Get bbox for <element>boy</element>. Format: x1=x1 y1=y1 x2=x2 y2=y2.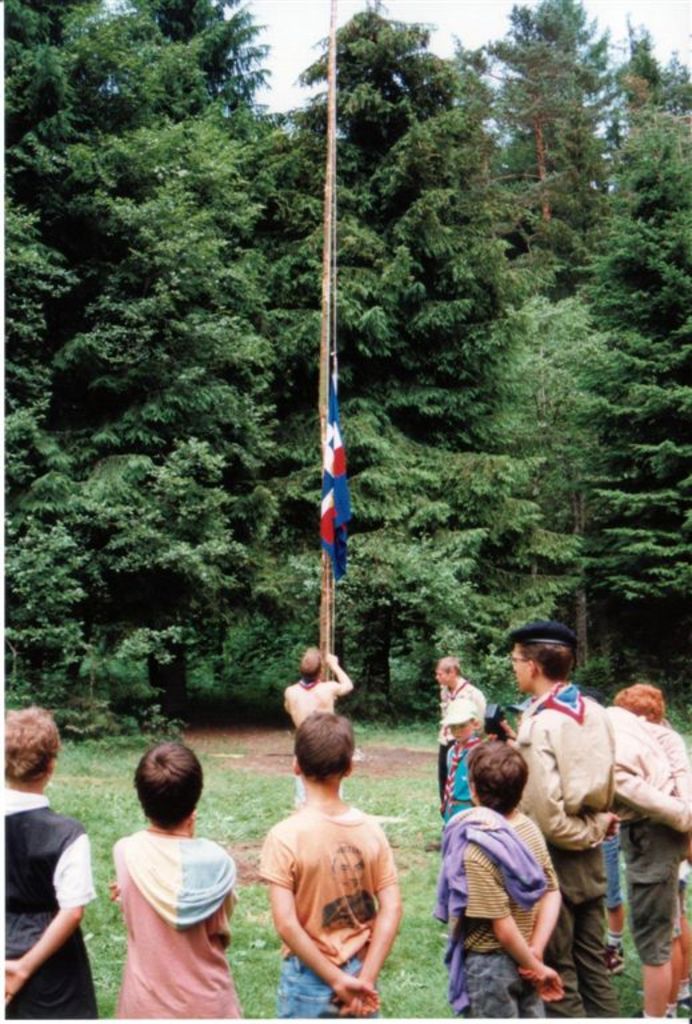
x1=608 y1=680 x2=681 y2=1023.
